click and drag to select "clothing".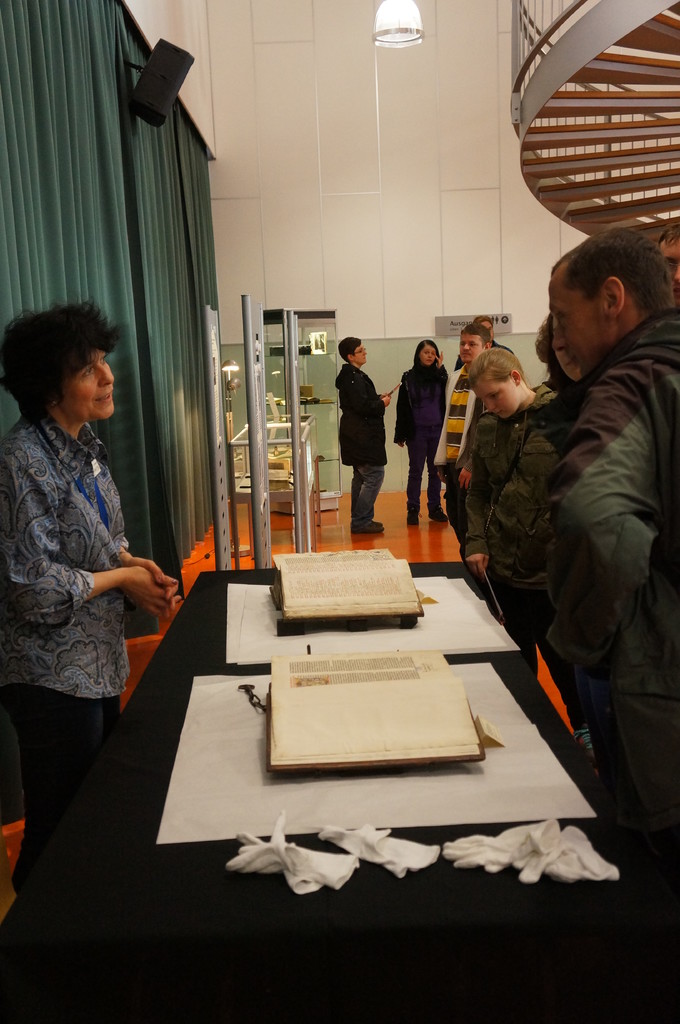
Selection: bbox=[338, 360, 384, 533].
